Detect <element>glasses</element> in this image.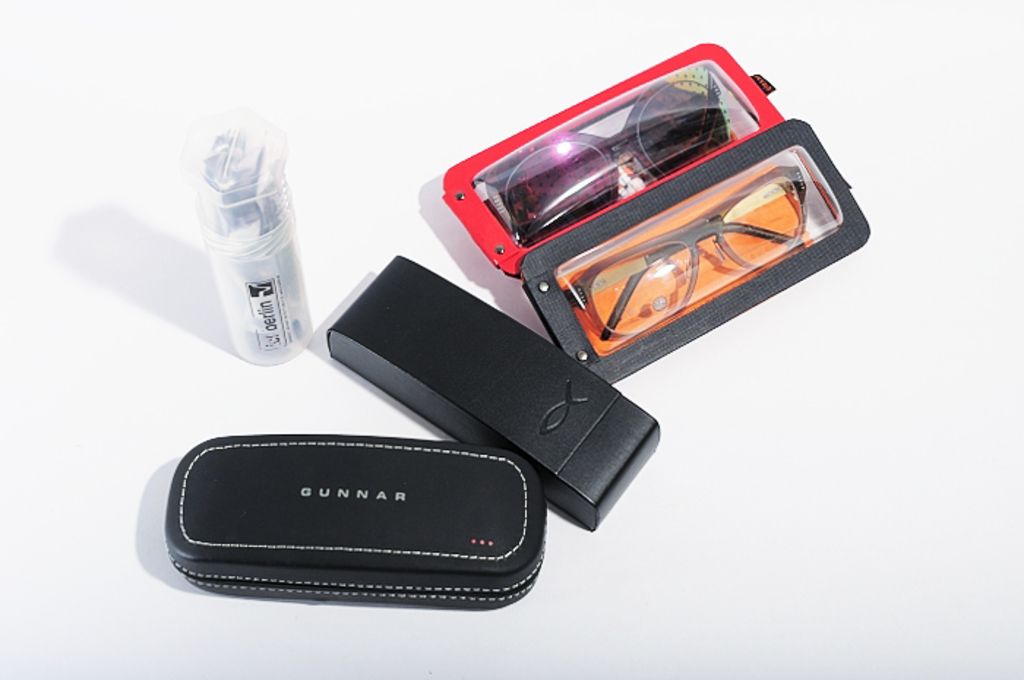
Detection: [566,168,816,341].
